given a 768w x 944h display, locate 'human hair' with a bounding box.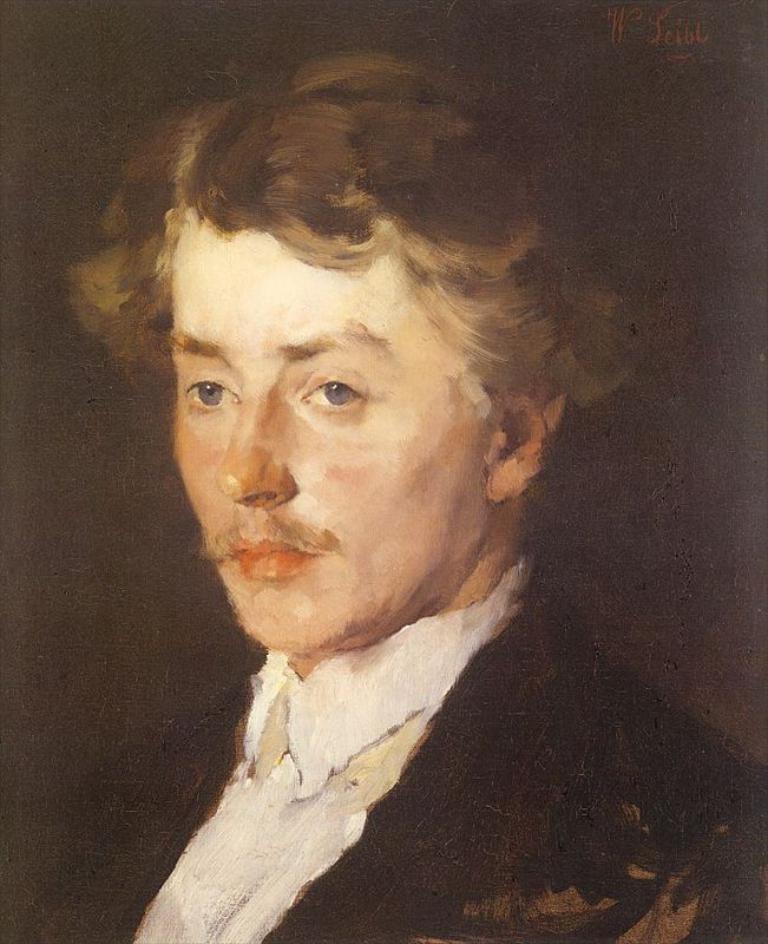
Located: (left=59, top=48, right=688, bottom=381).
